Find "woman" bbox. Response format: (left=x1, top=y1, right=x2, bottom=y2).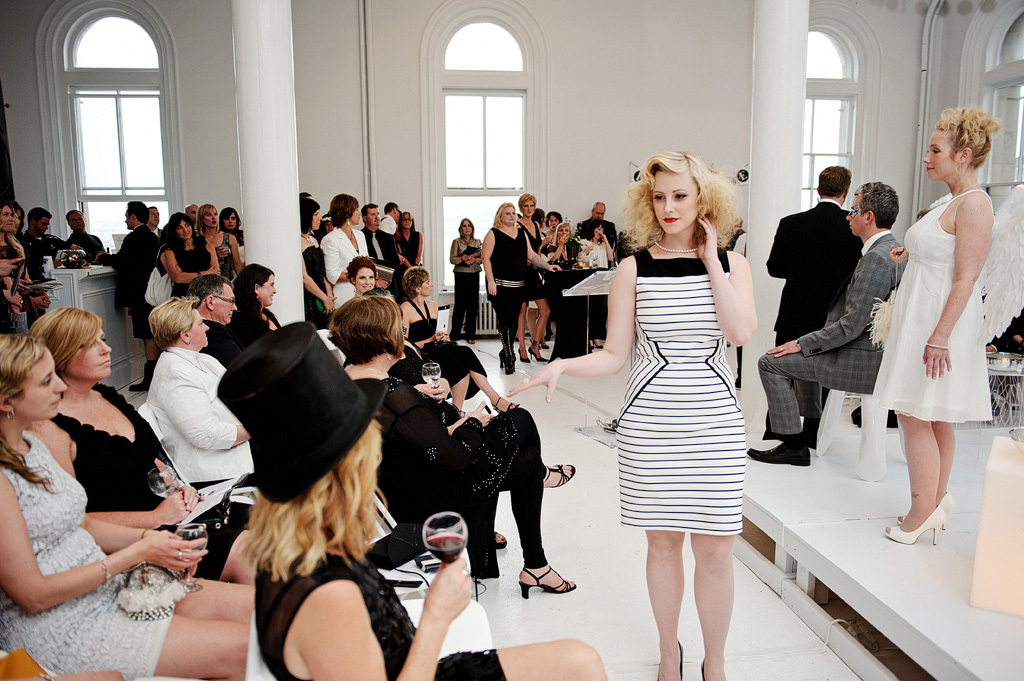
(left=481, top=197, right=531, bottom=368).
